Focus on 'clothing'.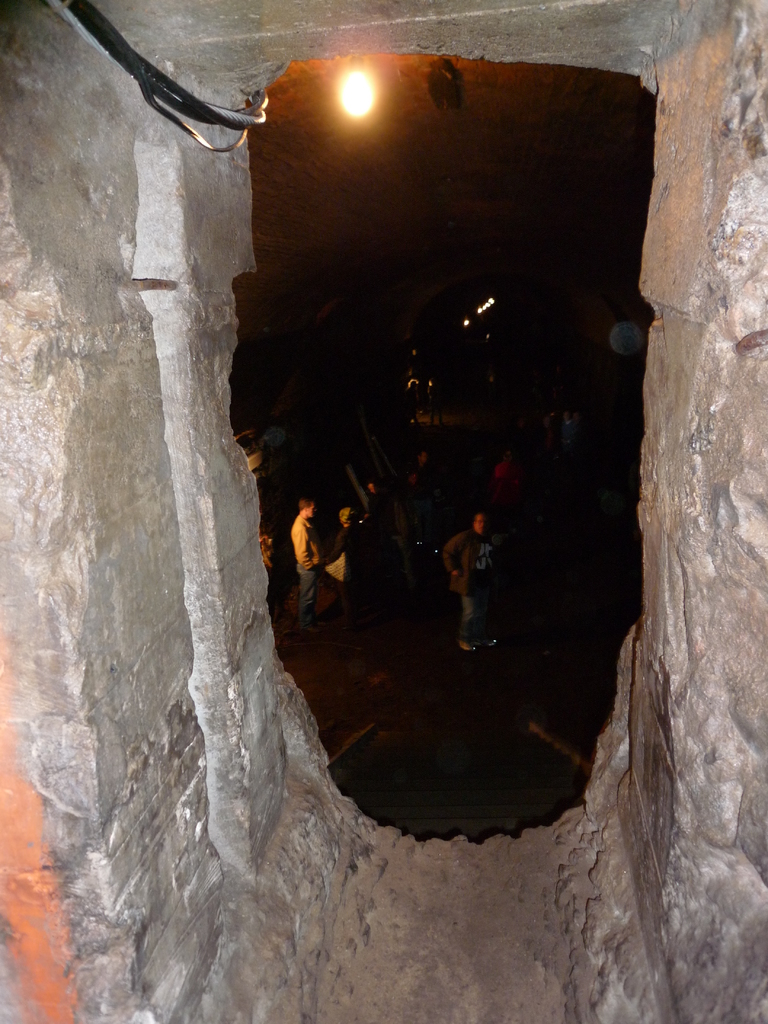
Focused at [left=428, top=379, right=444, bottom=423].
